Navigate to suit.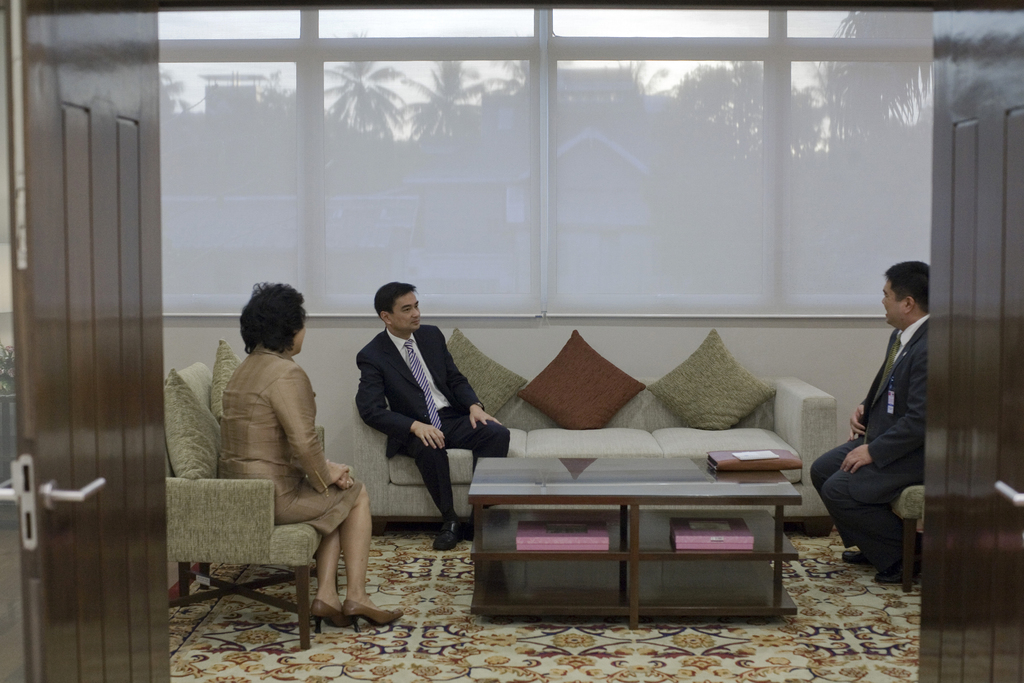
Navigation target: 218,345,360,536.
